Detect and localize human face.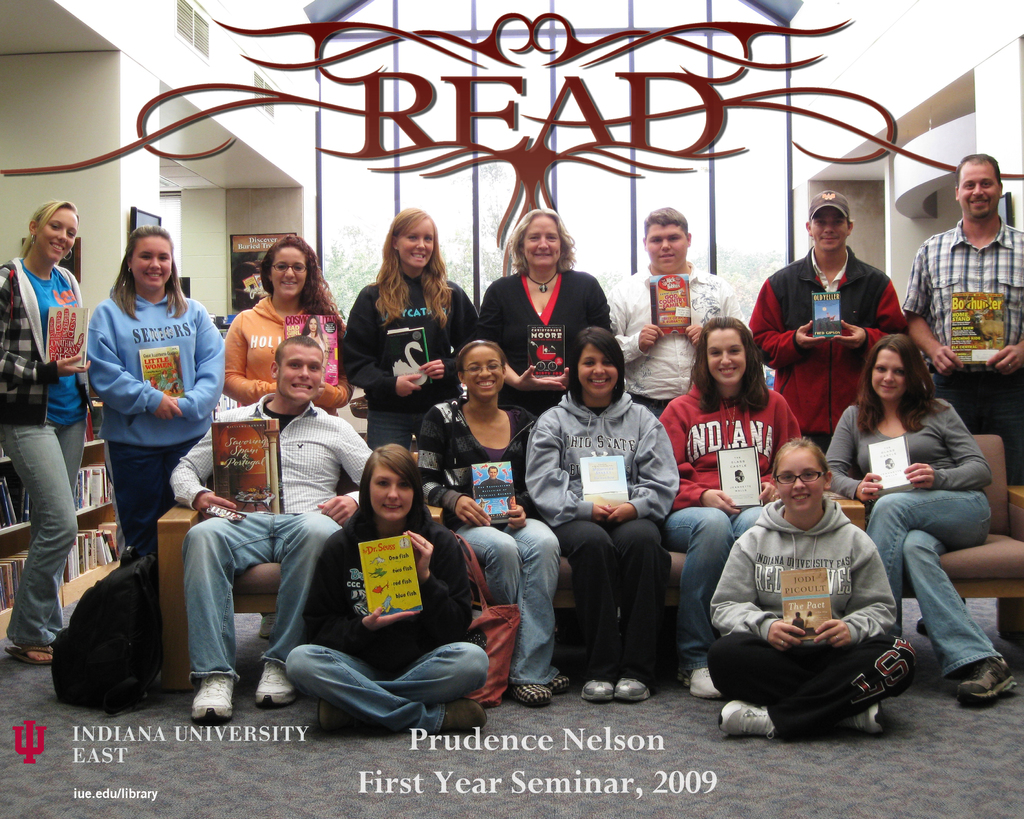
Localized at [x1=644, y1=223, x2=686, y2=274].
